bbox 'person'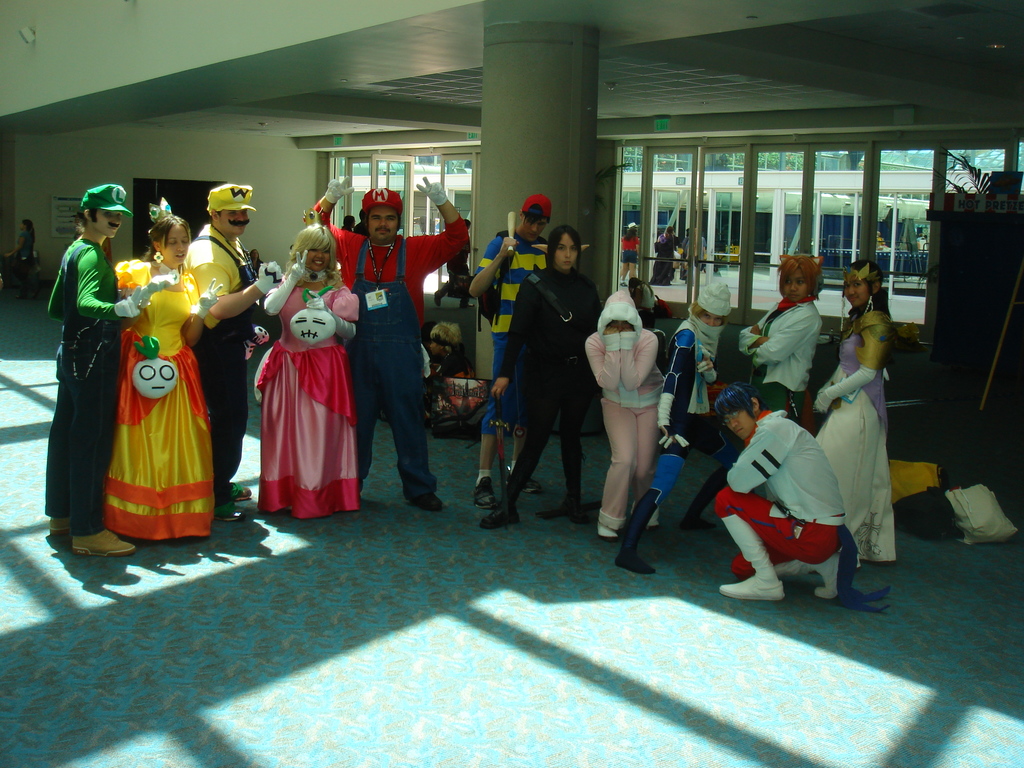
(739, 248, 829, 428)
